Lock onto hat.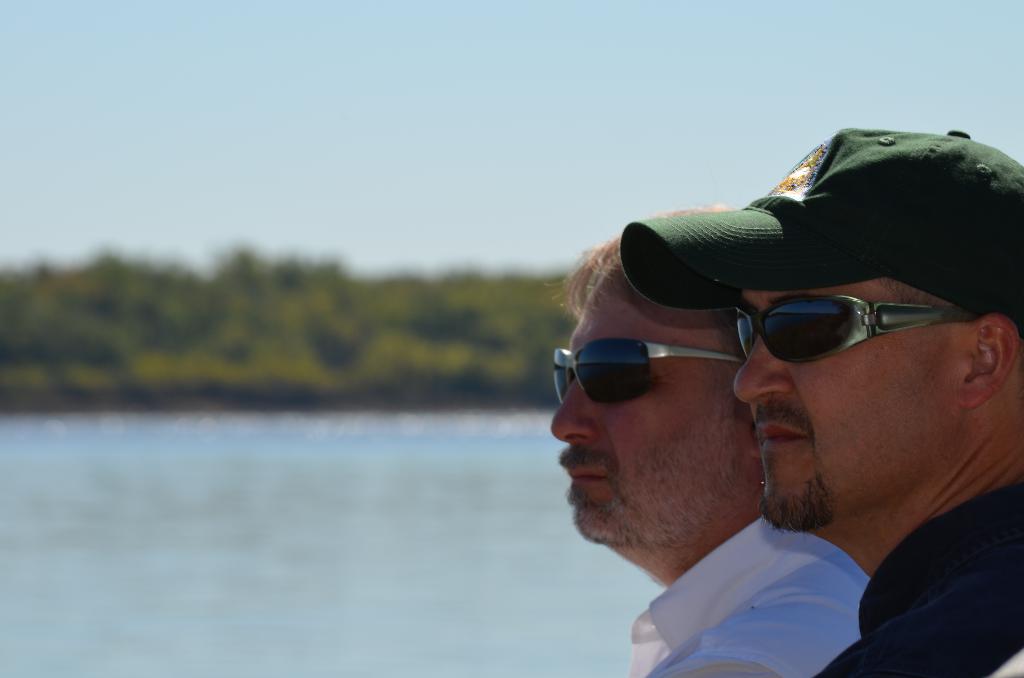
Locked: box(623, 128, 1023, 315).
